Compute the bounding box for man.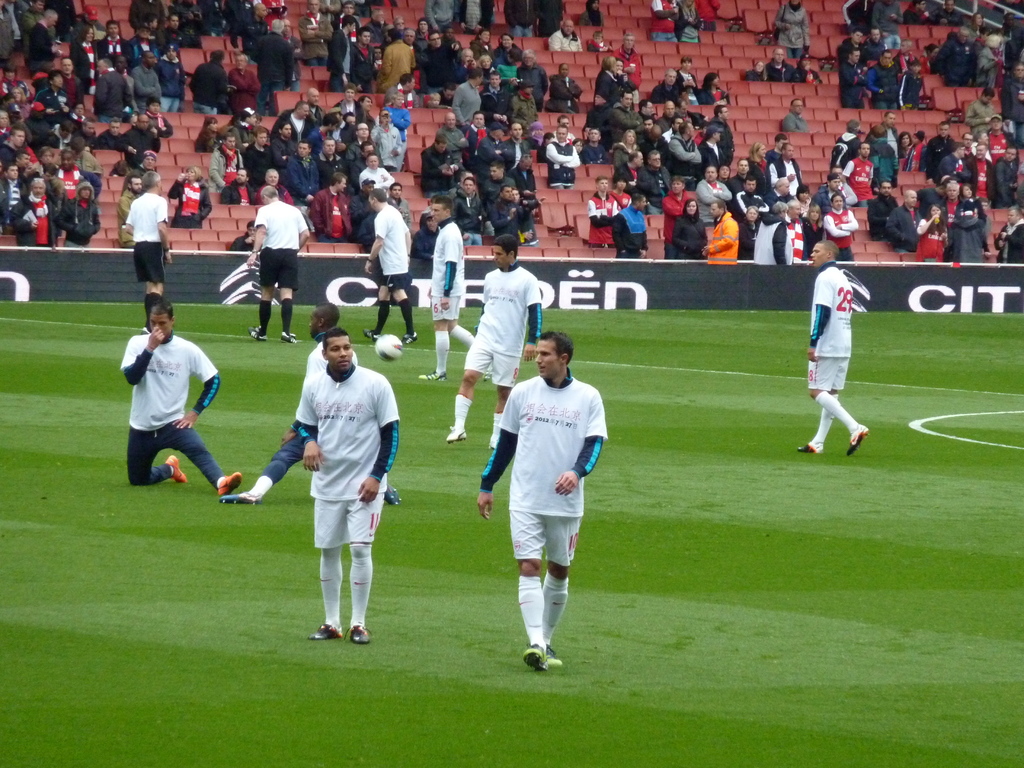
{"x1": 0, "y1": 157, "x2": 23, "y2": 219}.
